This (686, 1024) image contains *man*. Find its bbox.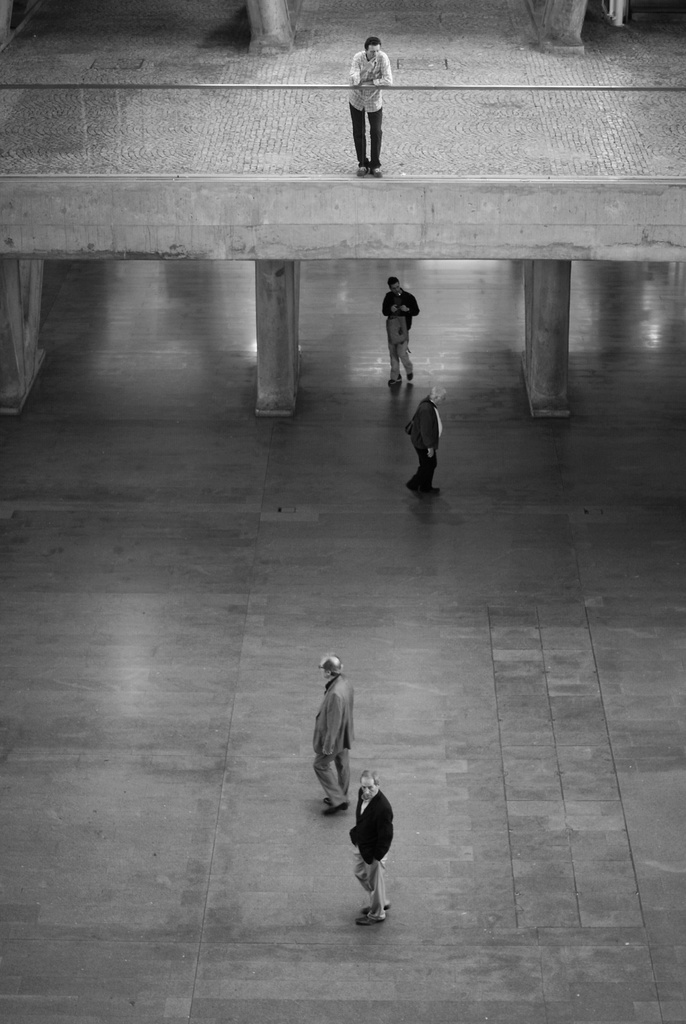
bbox=(334, 25, 408, 169).
